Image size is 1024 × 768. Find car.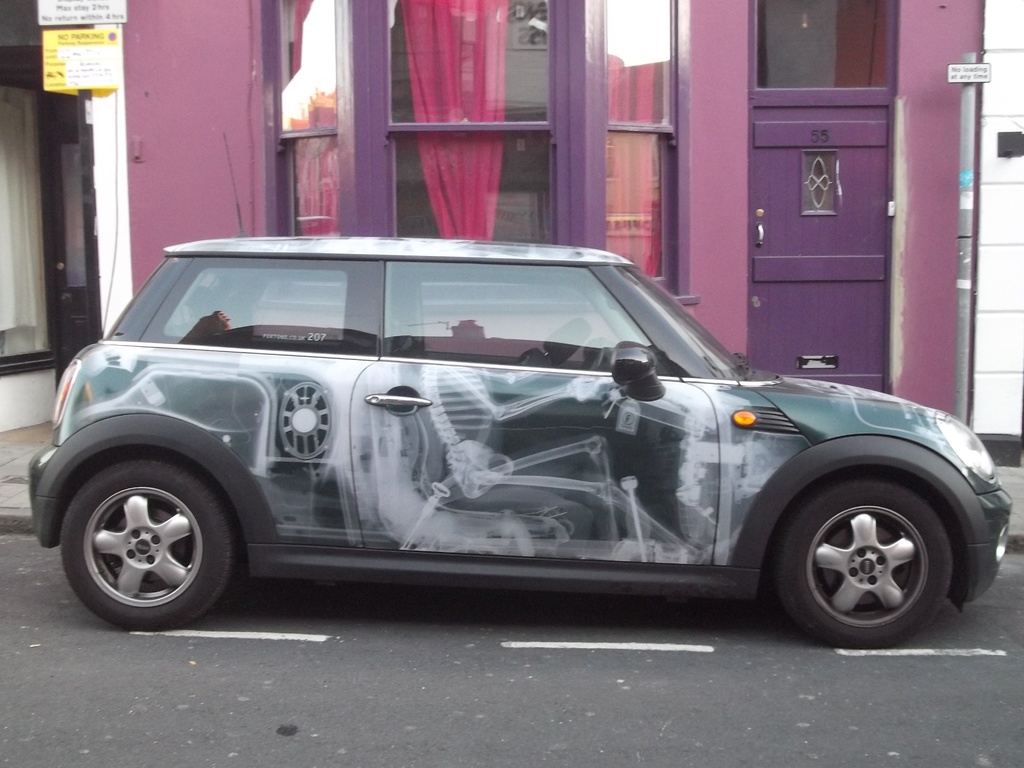
bbox=[29, 132, 1014, 650].
